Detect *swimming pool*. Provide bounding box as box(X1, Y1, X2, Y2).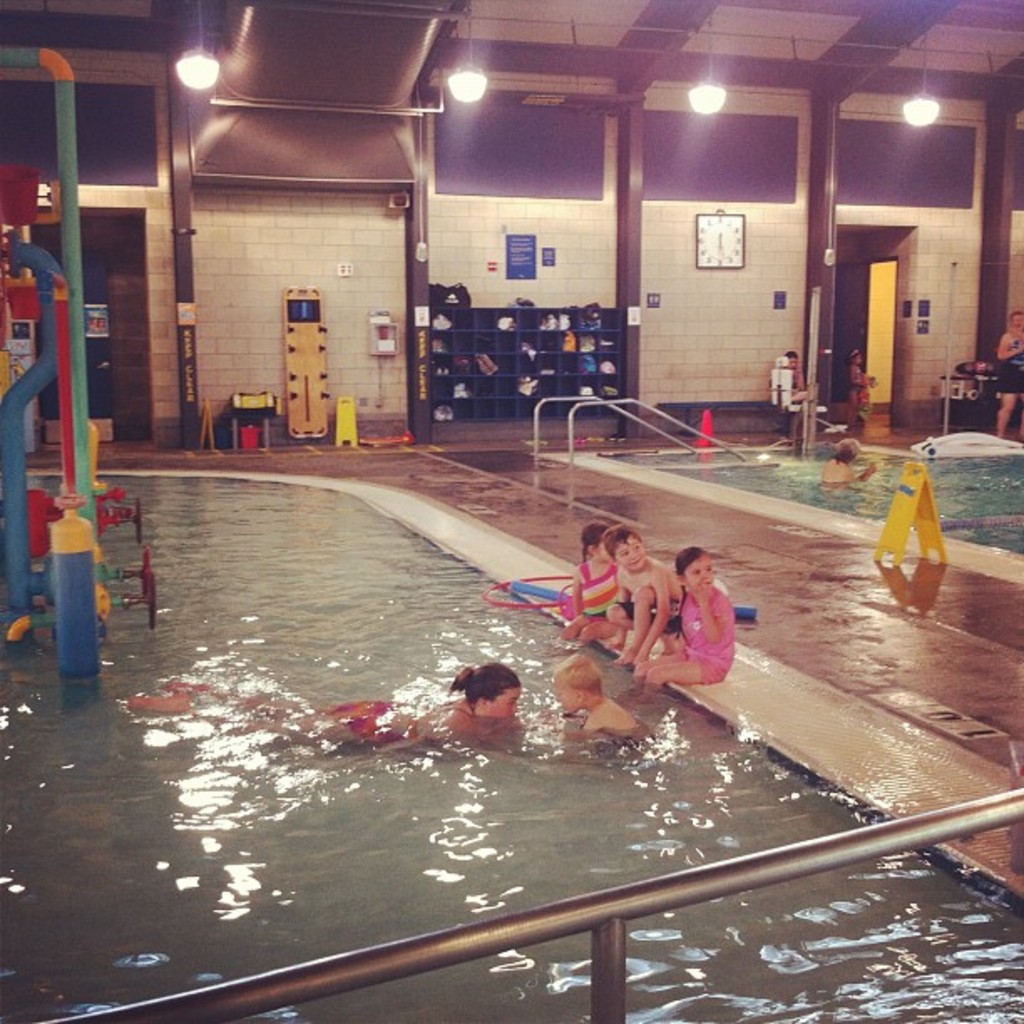
box(0, 474, 1022, 1022).
